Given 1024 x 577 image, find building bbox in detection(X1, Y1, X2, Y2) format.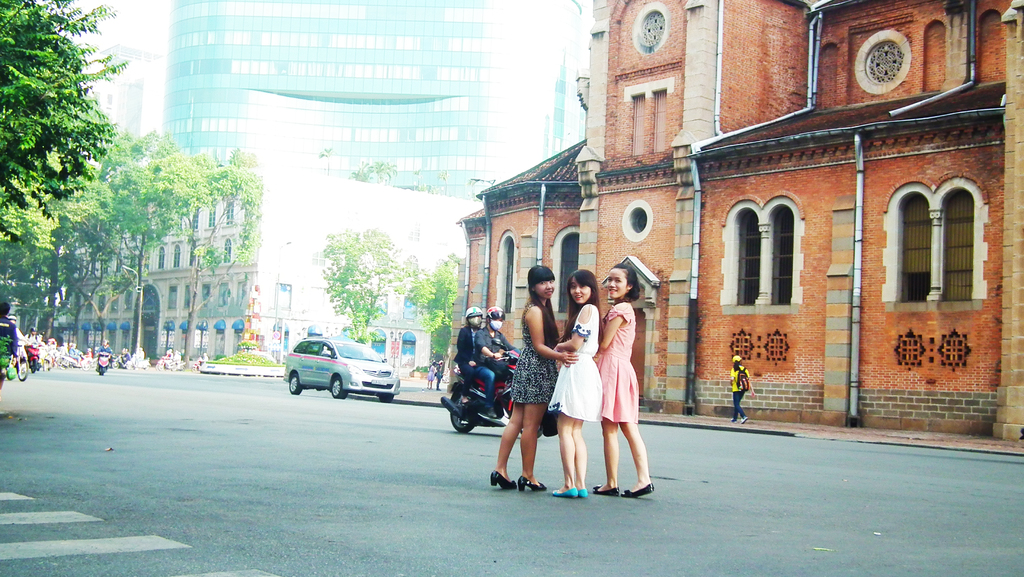
detection(464, 0, 1023, 449).
